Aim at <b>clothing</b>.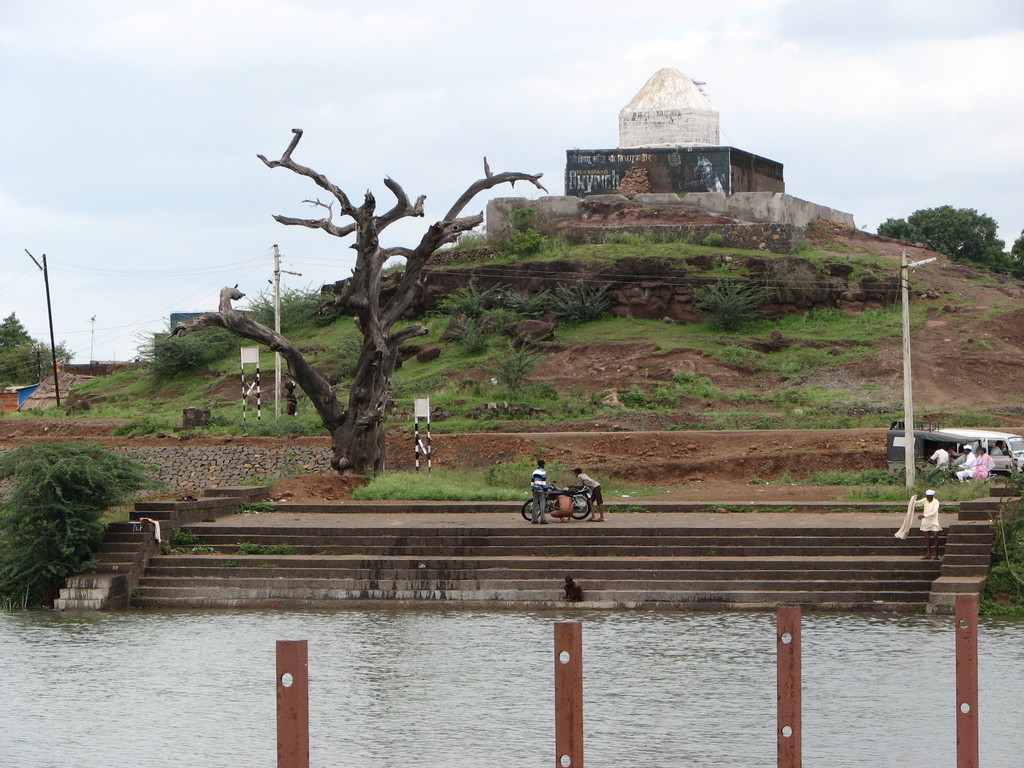
Aimed at <bbox>556, 509, 575, 516</bbox>.
